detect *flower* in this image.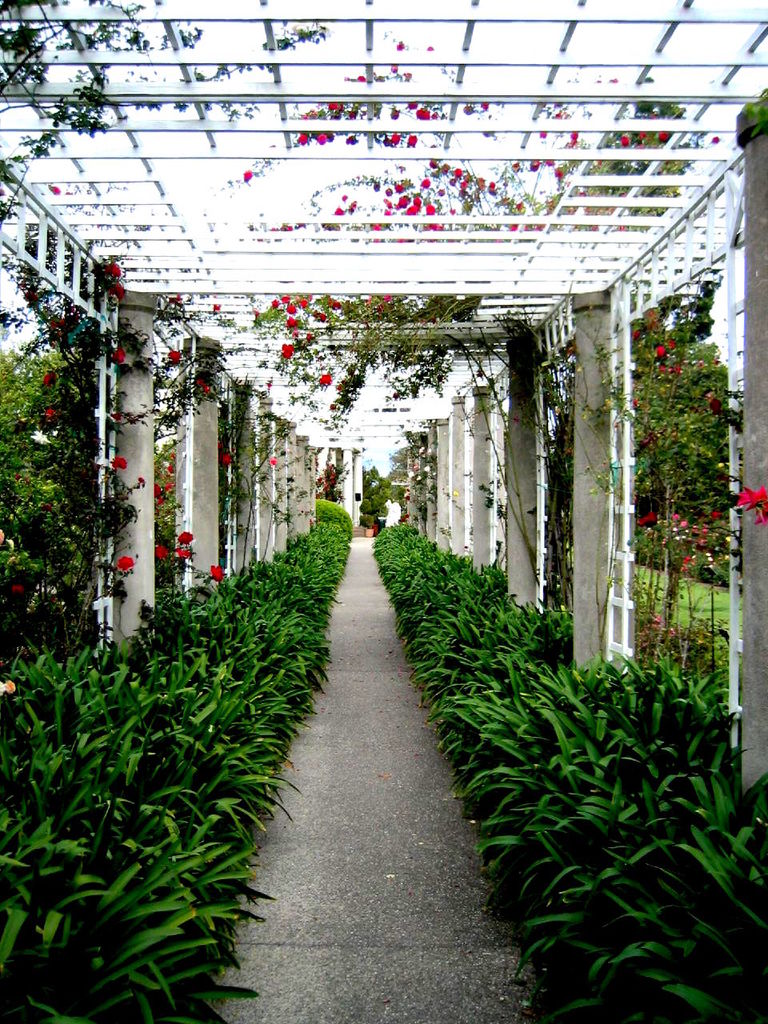
Detection: 178 528 195 546.
